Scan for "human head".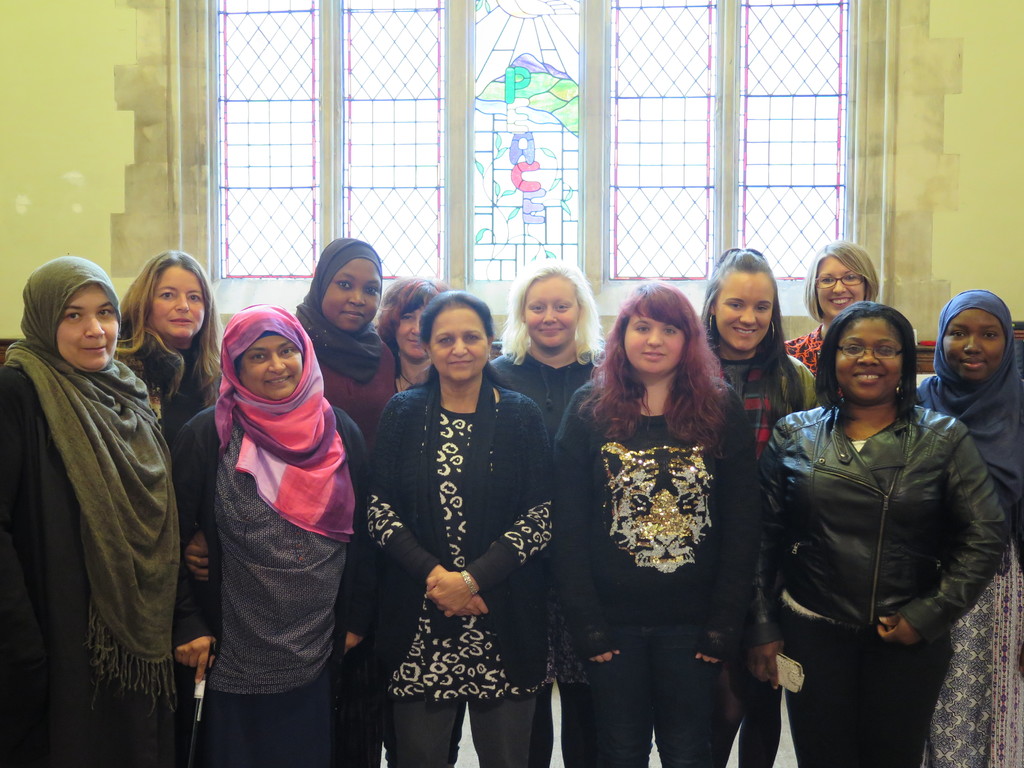
Scan result: x1=938 y1=287 x2=1009 y2=381.
